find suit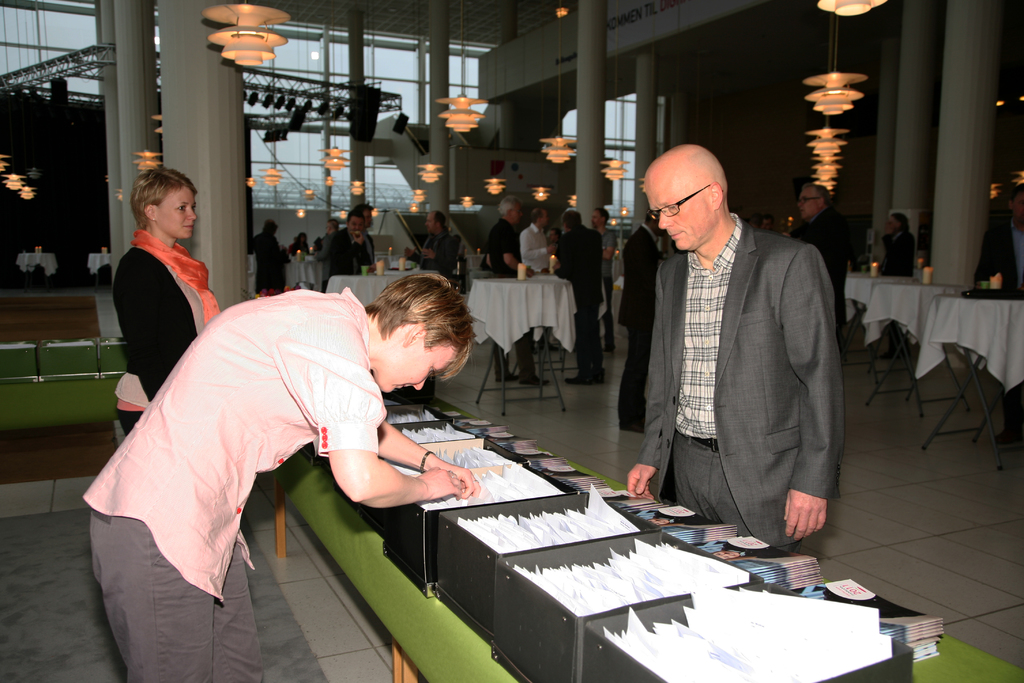
pyautogui.locateOnScreen(614, 158, 858, 560)
